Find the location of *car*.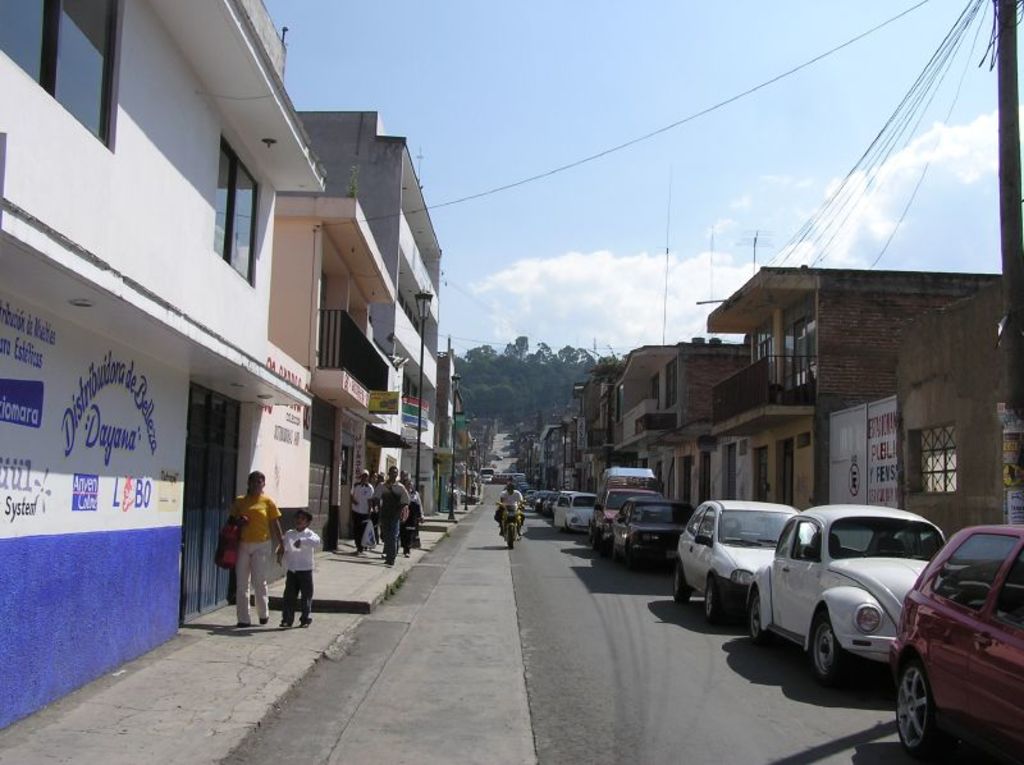
Location: x1=672, y1=500, x2=803, y2=617.
